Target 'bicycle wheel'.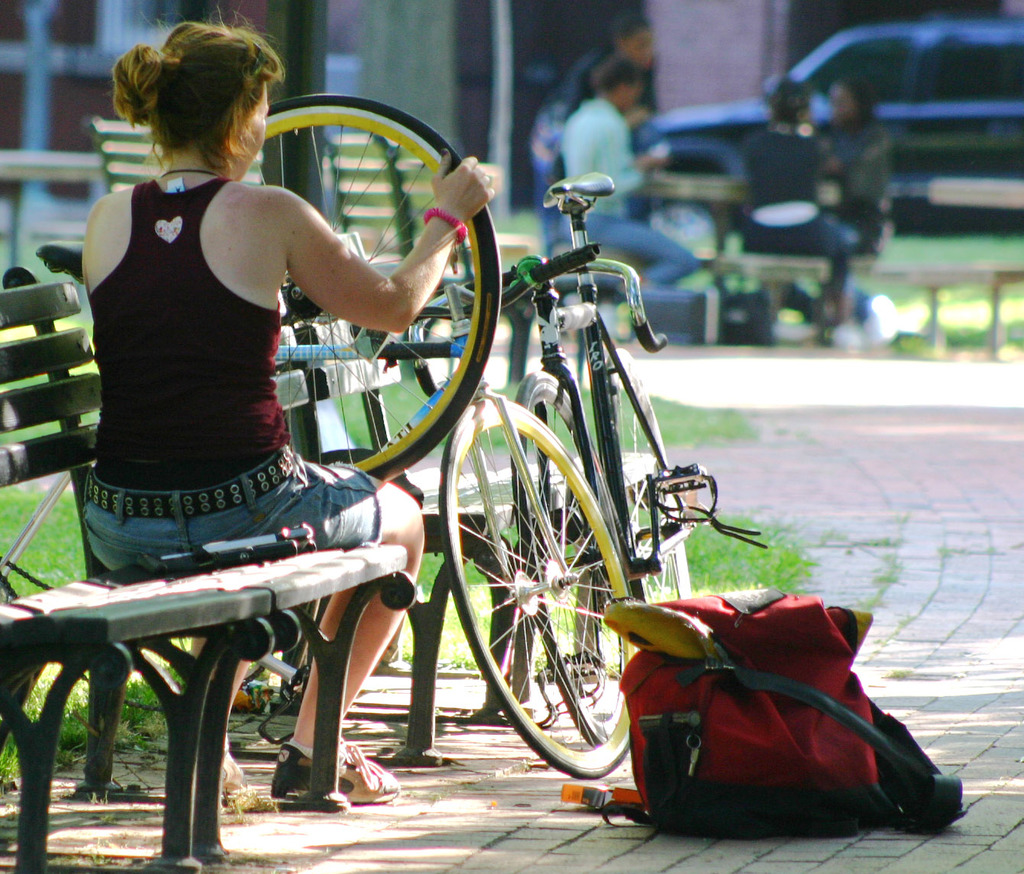
Target region: x1=605 y1=345 x2=692 y2=594.
